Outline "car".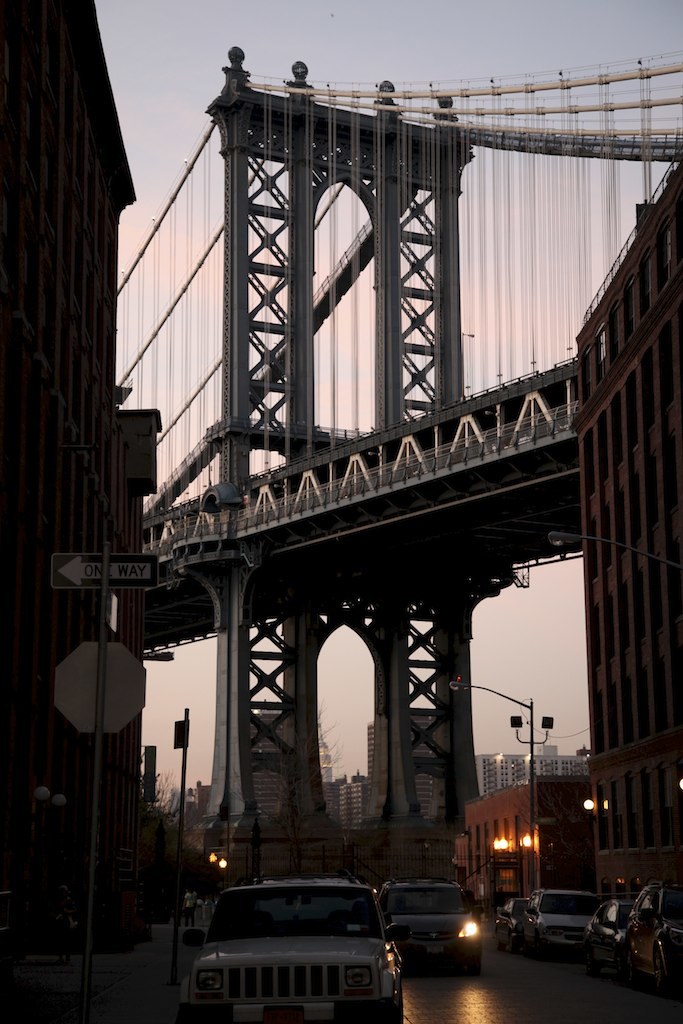
Outline: (left=532, top=886, right=613, bottom=950).
